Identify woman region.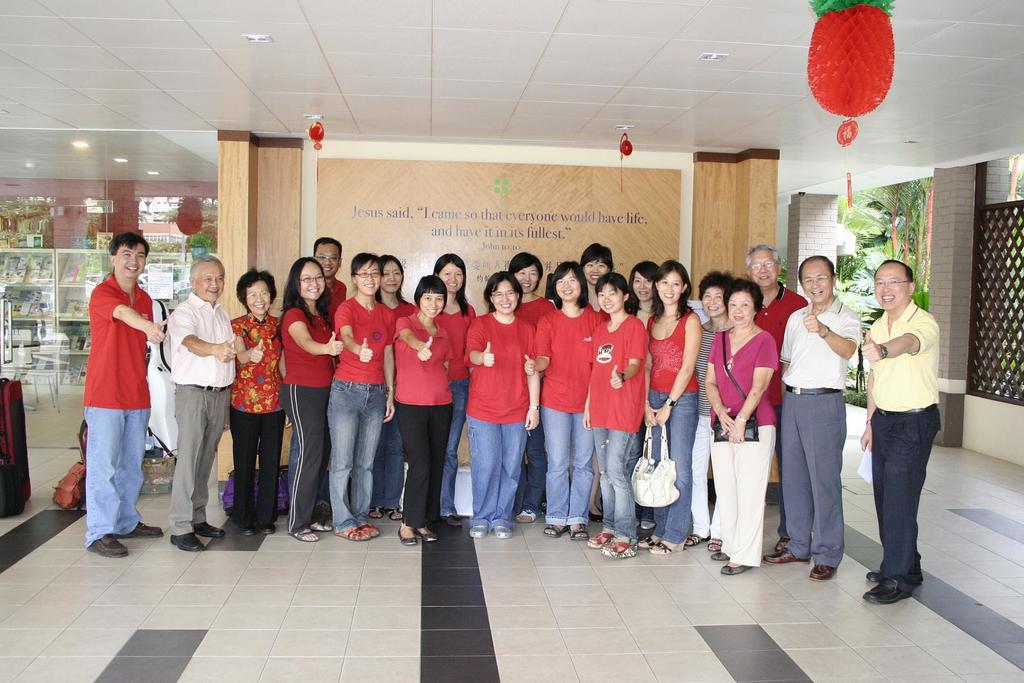
Region: [228, 264, 292, 543].
